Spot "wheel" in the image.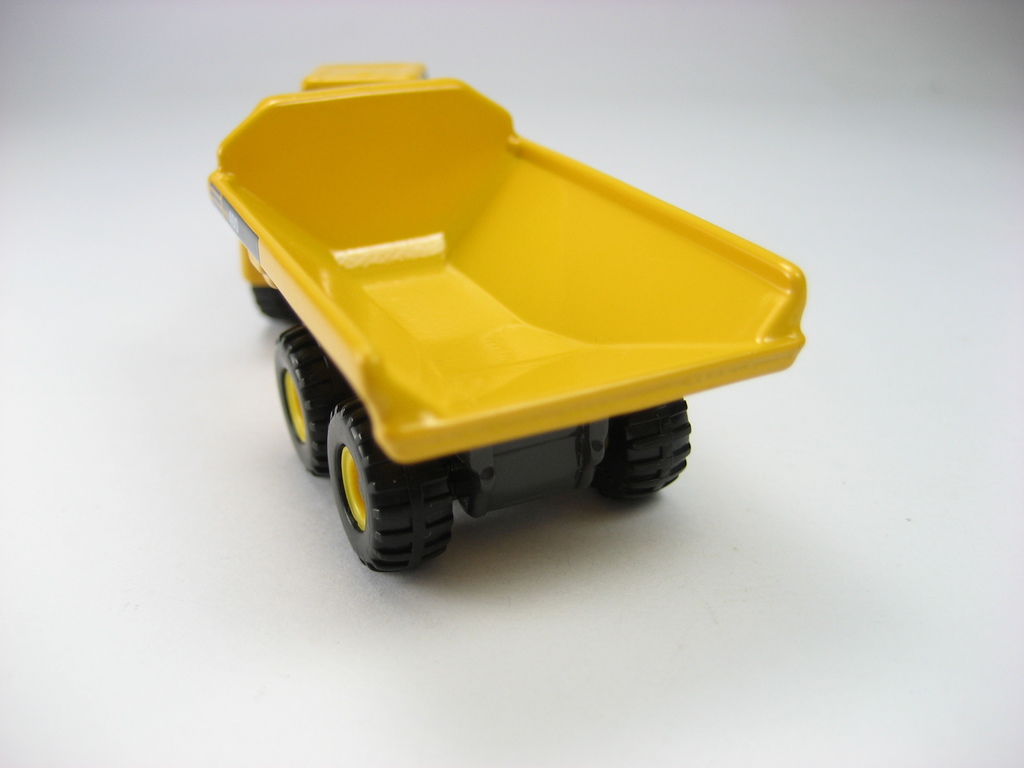
"wheel" found at [295,359,449,570].
